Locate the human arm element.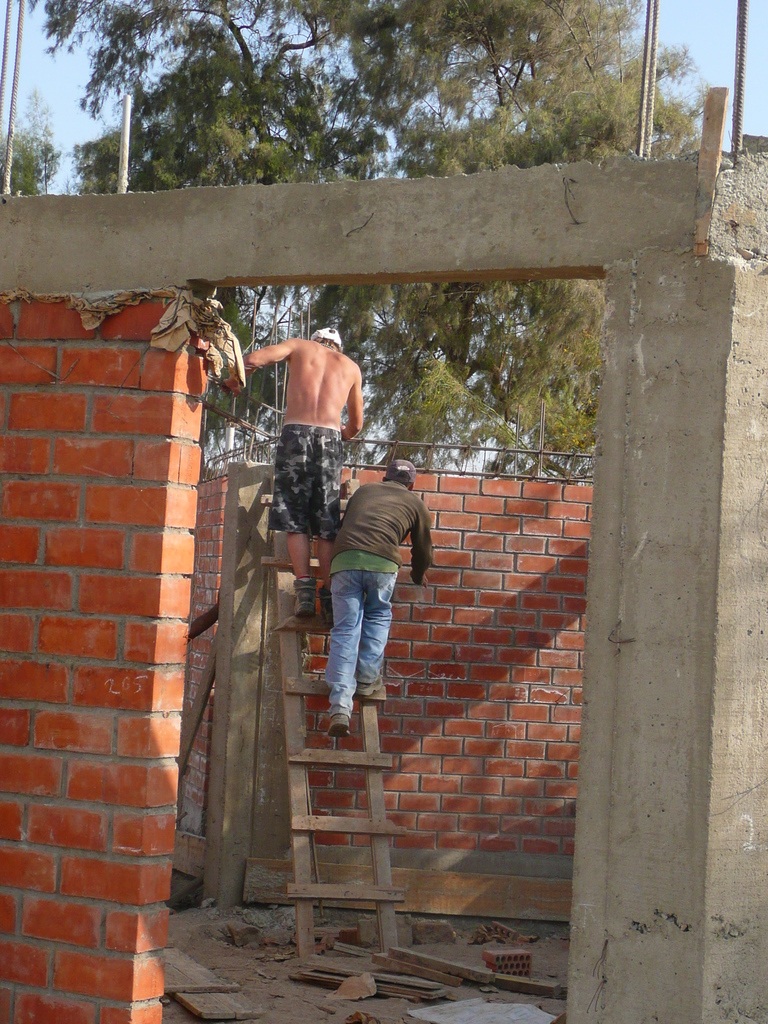
Element bbox: crop(404, 499, 442, 591).
